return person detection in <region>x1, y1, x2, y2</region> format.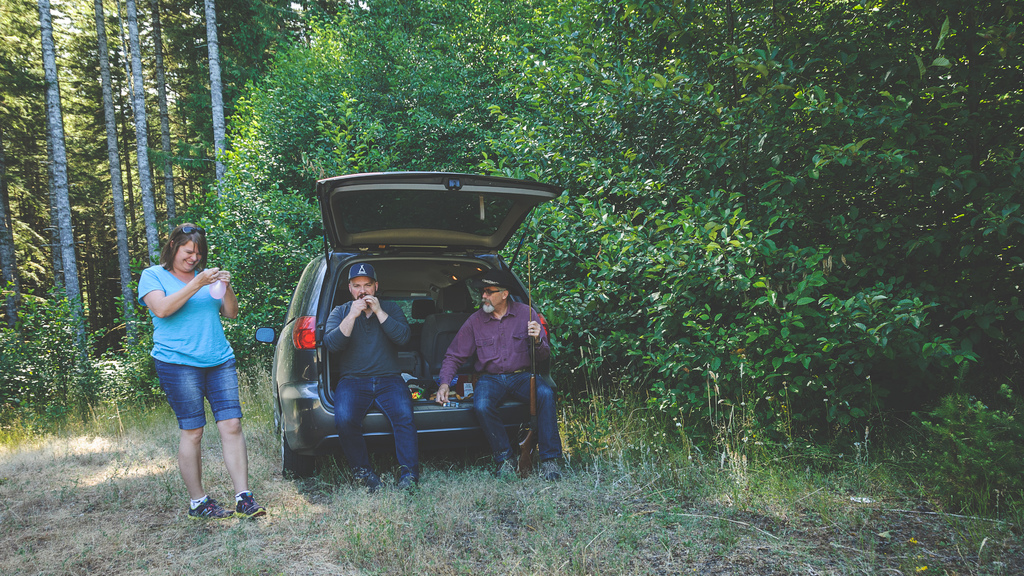
<region>320, 264, 420, 496</region>.
